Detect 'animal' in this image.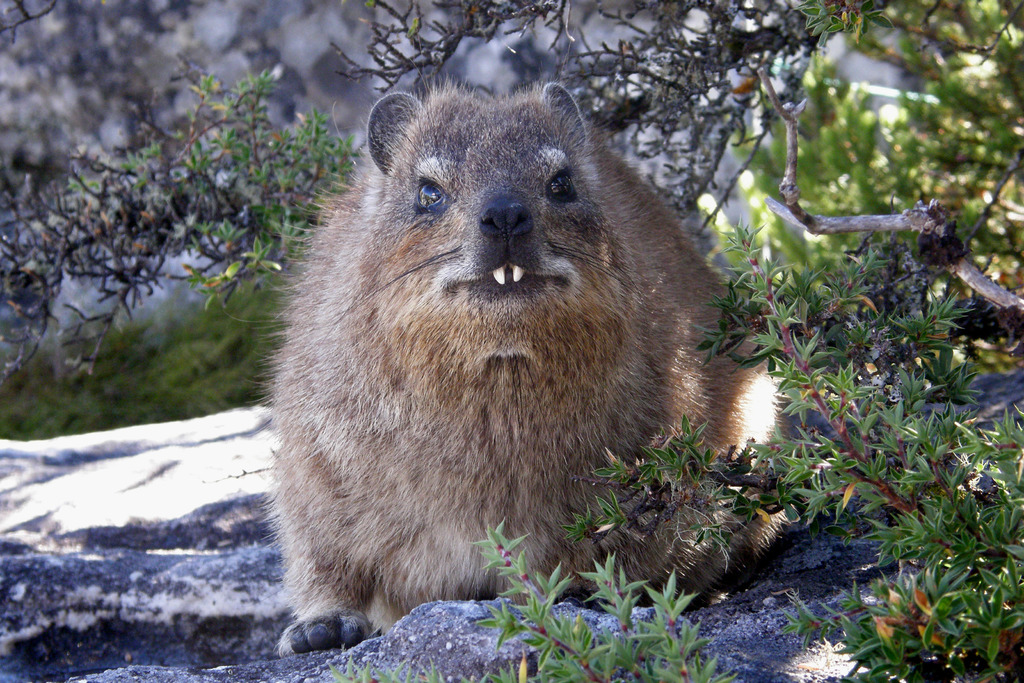
Detection: (245, 72, 790, 655).
